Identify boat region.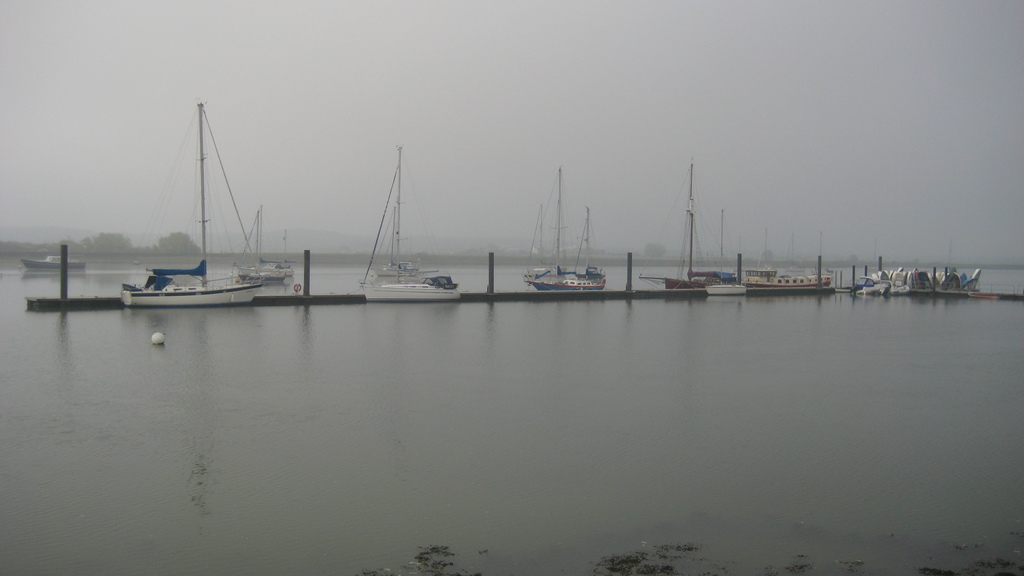
Region: [x1=876, y1=246, x2=982, y2=292].
